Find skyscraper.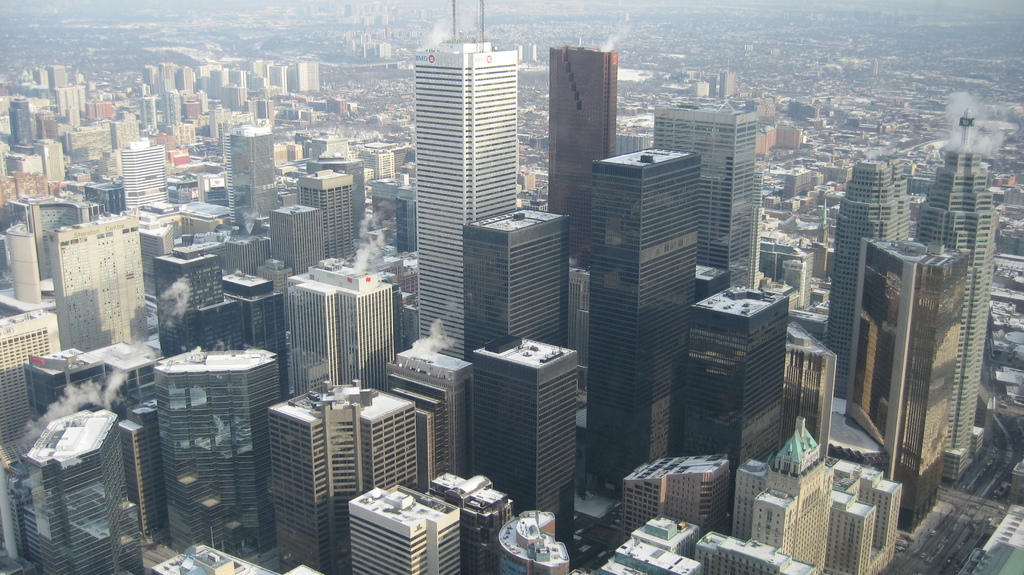
(152, 235, 223, 361).
